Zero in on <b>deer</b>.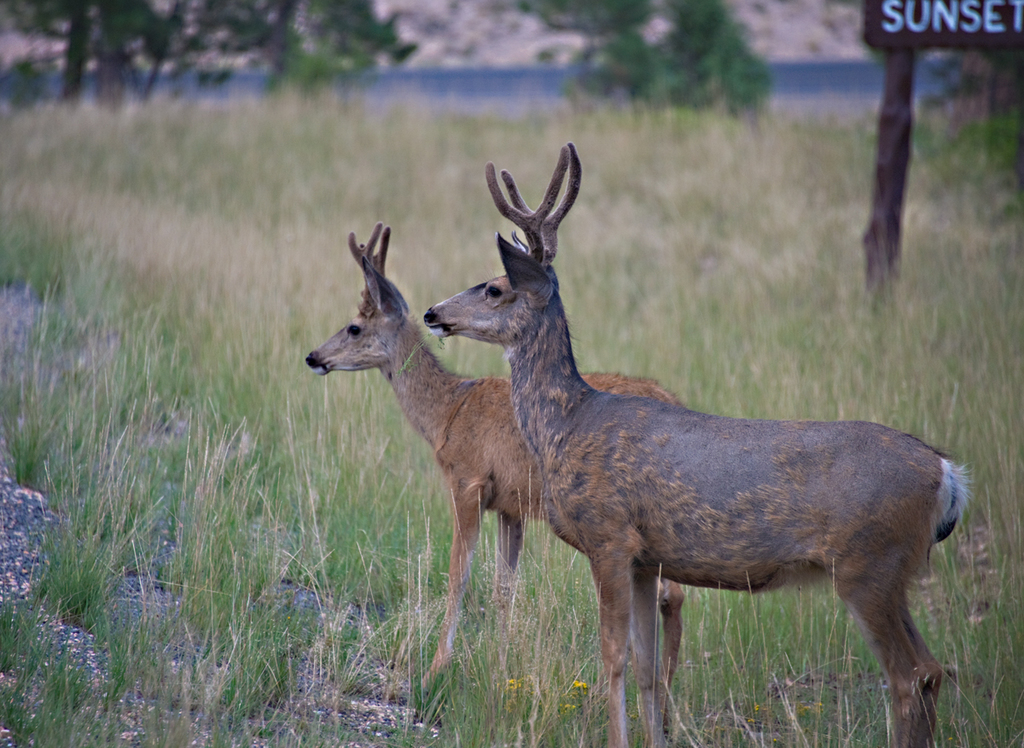
Zeroed in: crop(427, 142, 968, 747).
